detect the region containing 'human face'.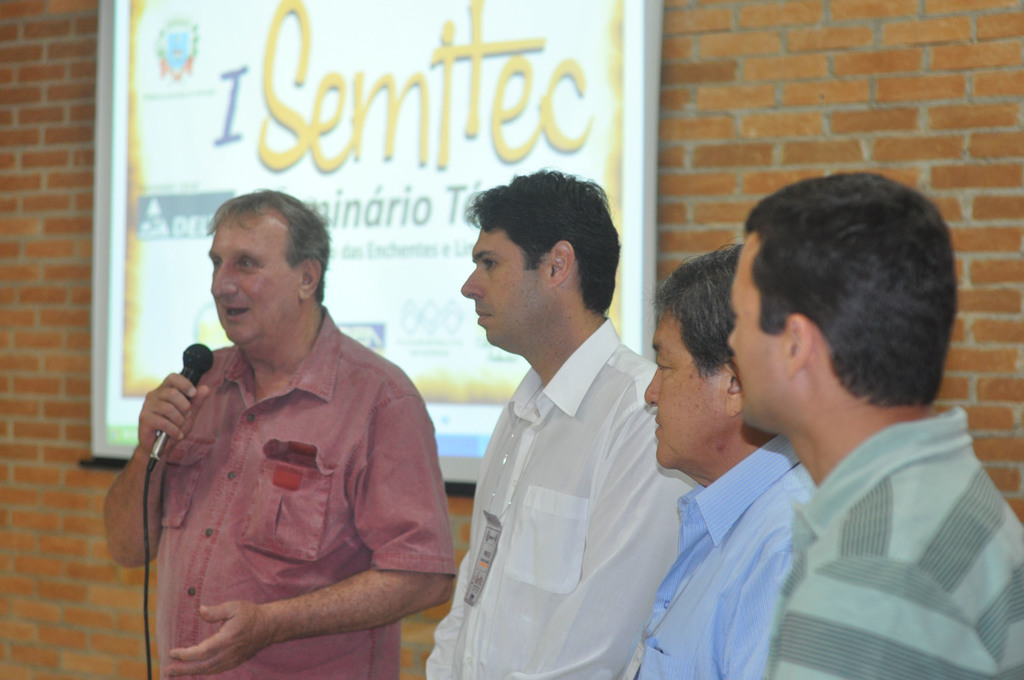
bbox=[724, 239, 794, 421].
